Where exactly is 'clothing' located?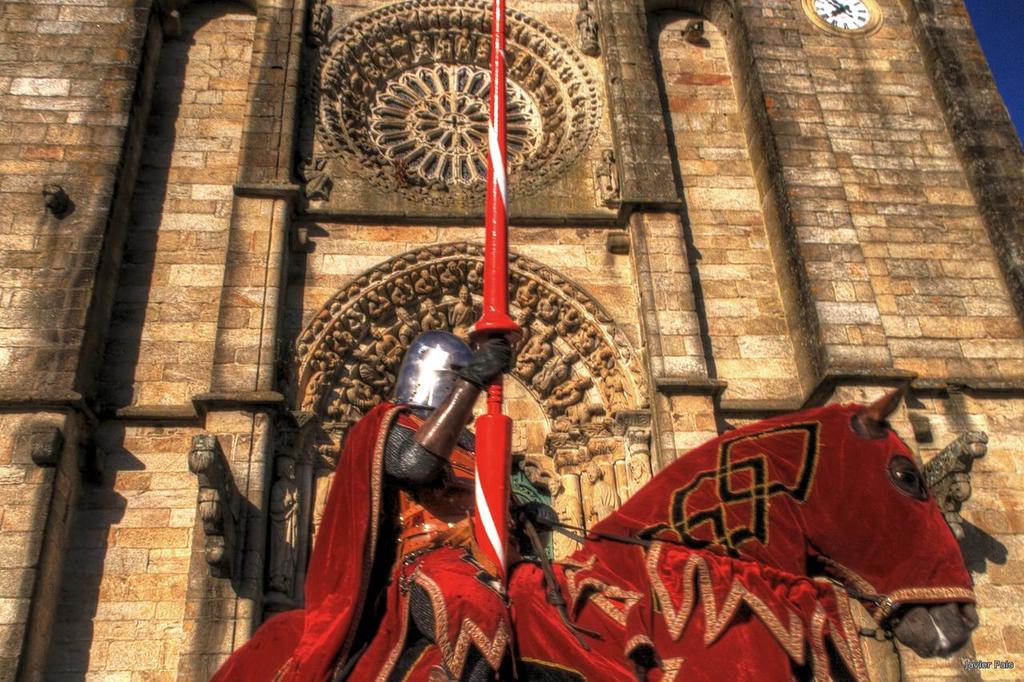
Its bounding box is 210:402:522:681.
